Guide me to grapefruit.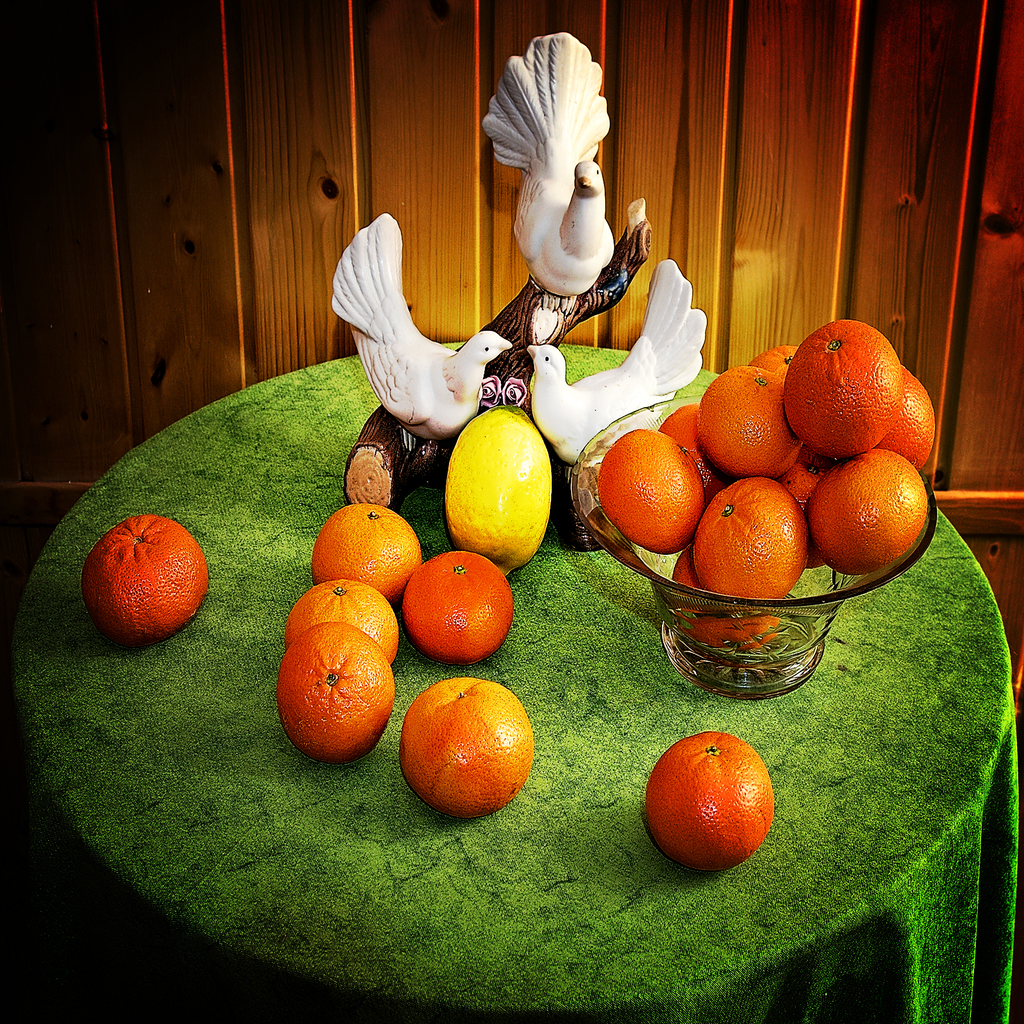
Guidance: region(403, 548, 515, 662).
